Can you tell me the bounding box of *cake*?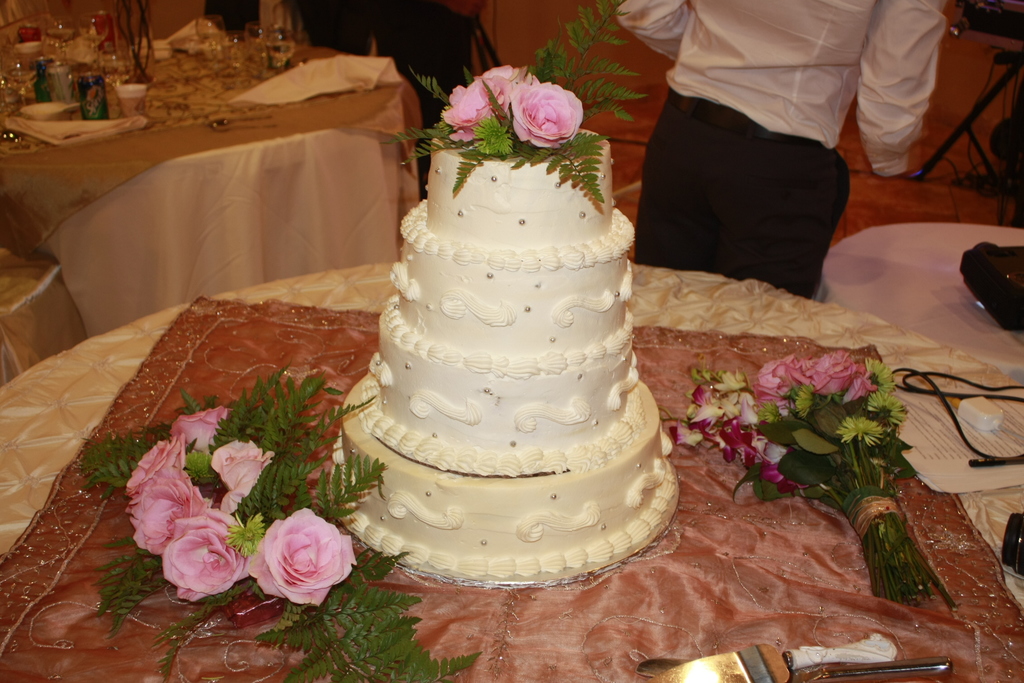
(341, 124, 668, 577).
